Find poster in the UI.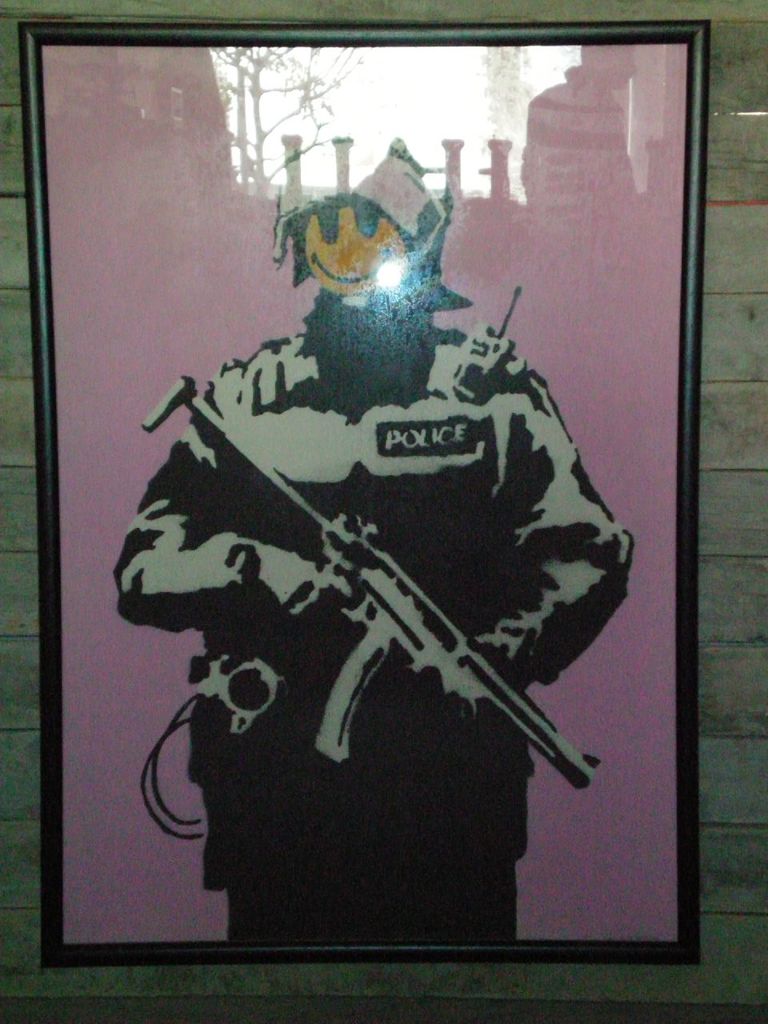
UI element at {"x1": 45, "y1": 40, "x2": 691, "y2": 948}.
